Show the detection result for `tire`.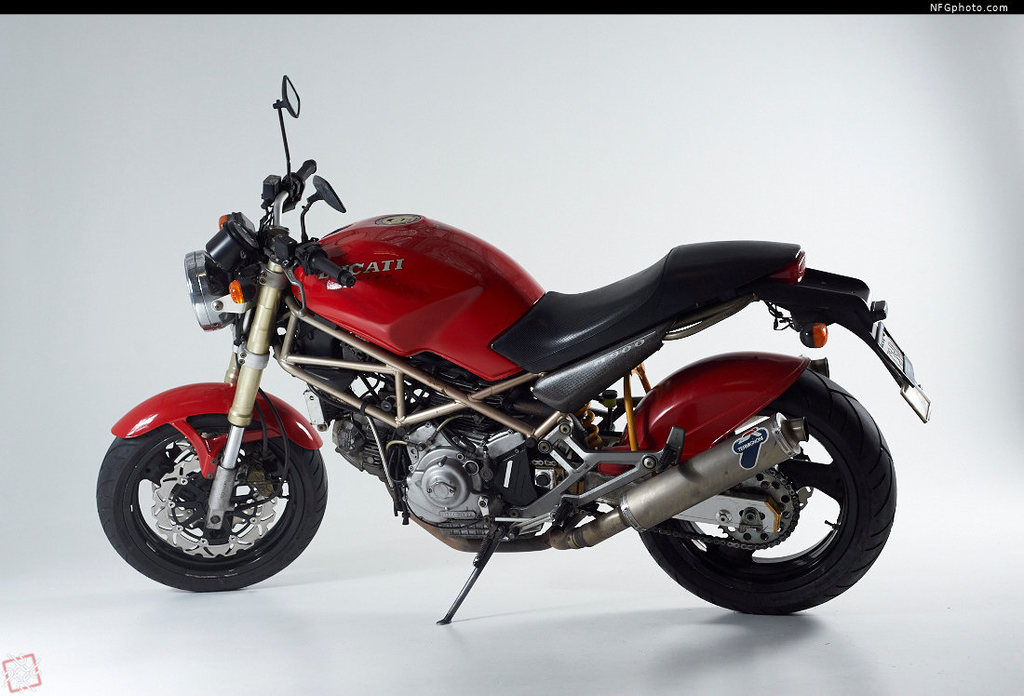
623/350/899/614.
